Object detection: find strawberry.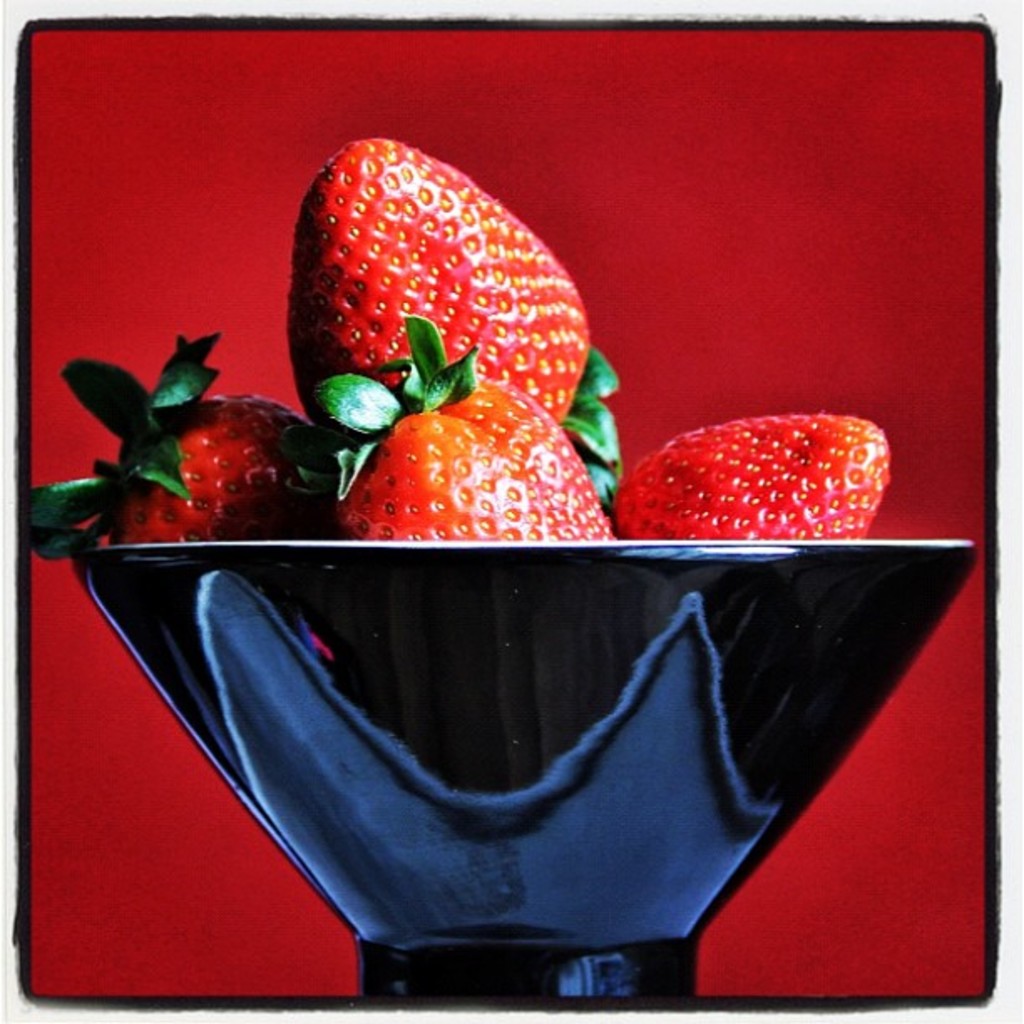
[x1=284, y1=141, x2=591, y2=432].
